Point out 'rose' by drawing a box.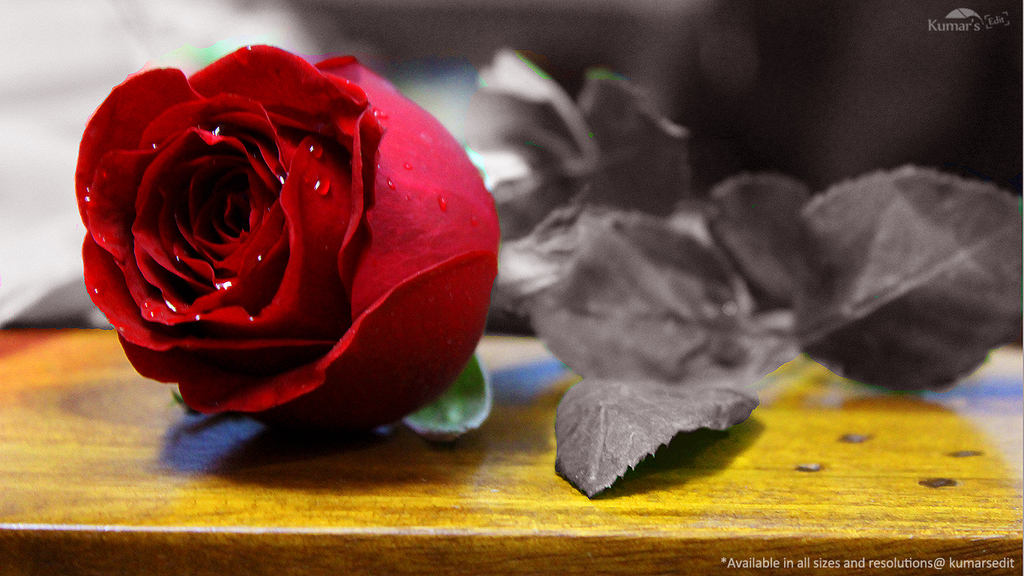
(73, 45, 501, 445).
